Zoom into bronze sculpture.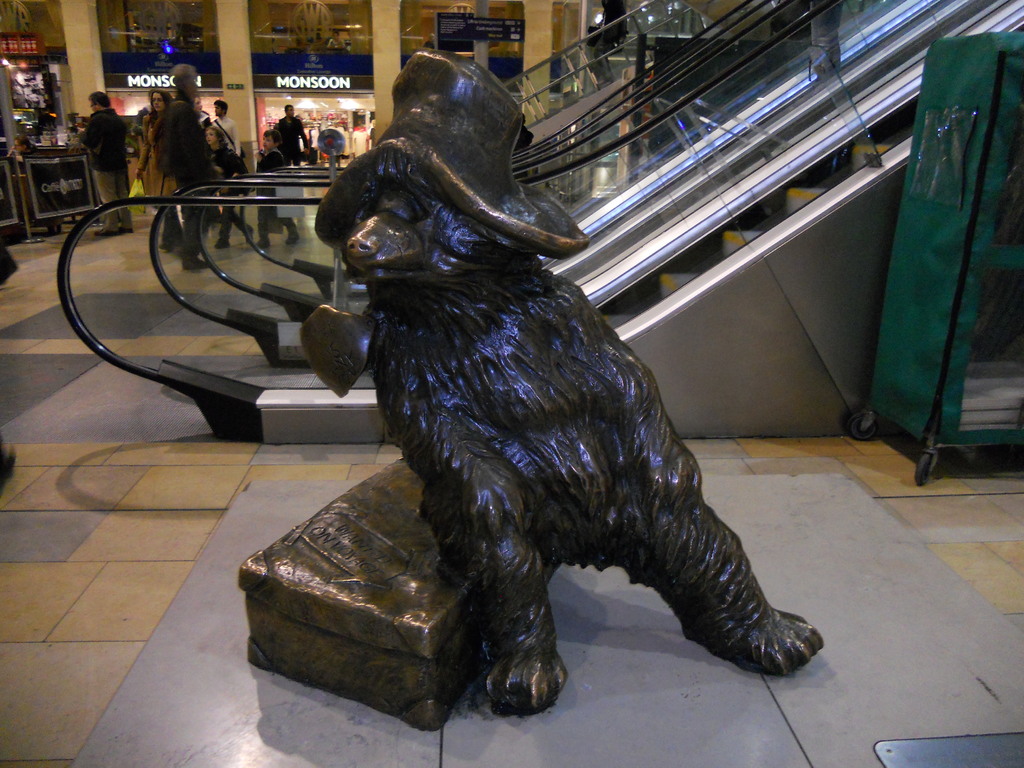
Zoom target: [309,127,755,713].
